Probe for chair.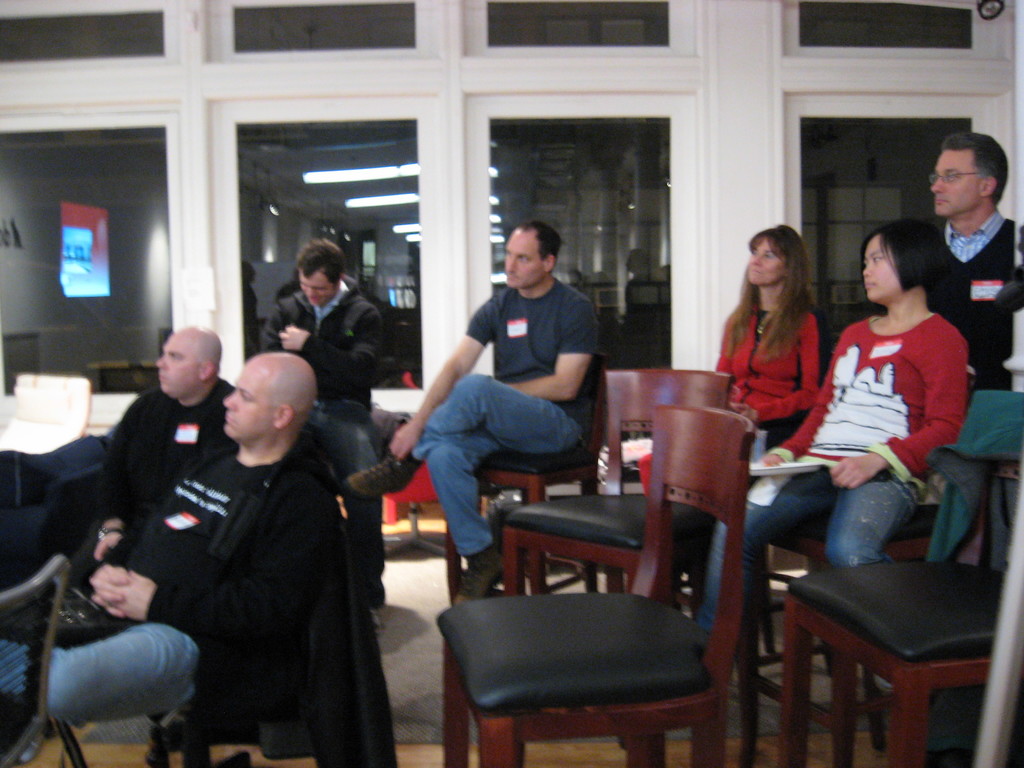
Probe result: (x1=138, y1=403, x2=382, y2=767).
